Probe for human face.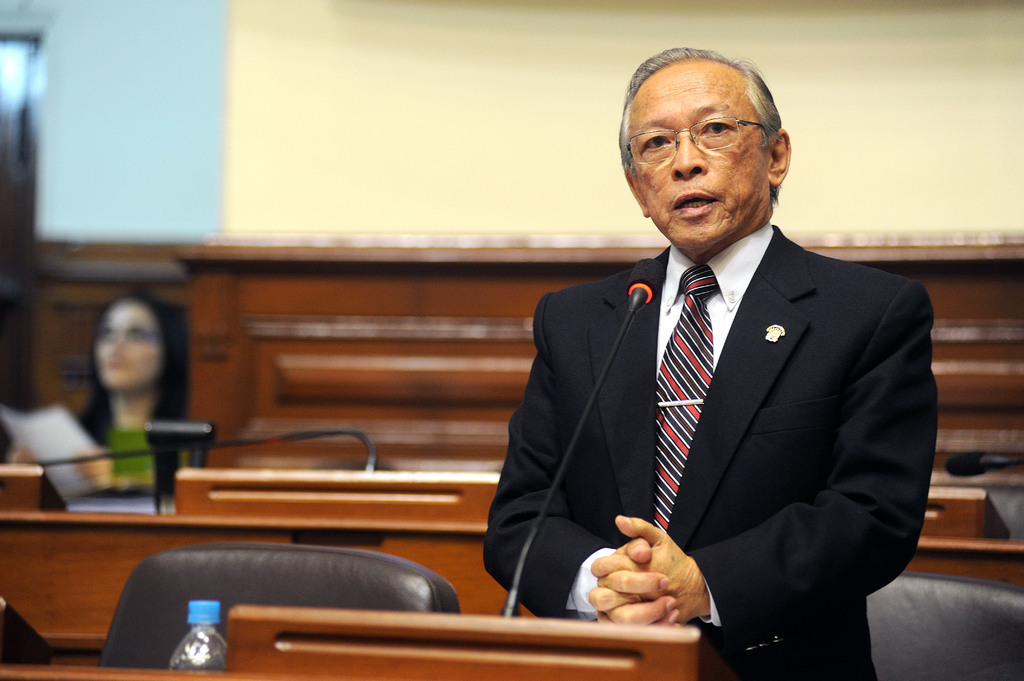
Probe result: select_region(633, 63, 765, 252).
